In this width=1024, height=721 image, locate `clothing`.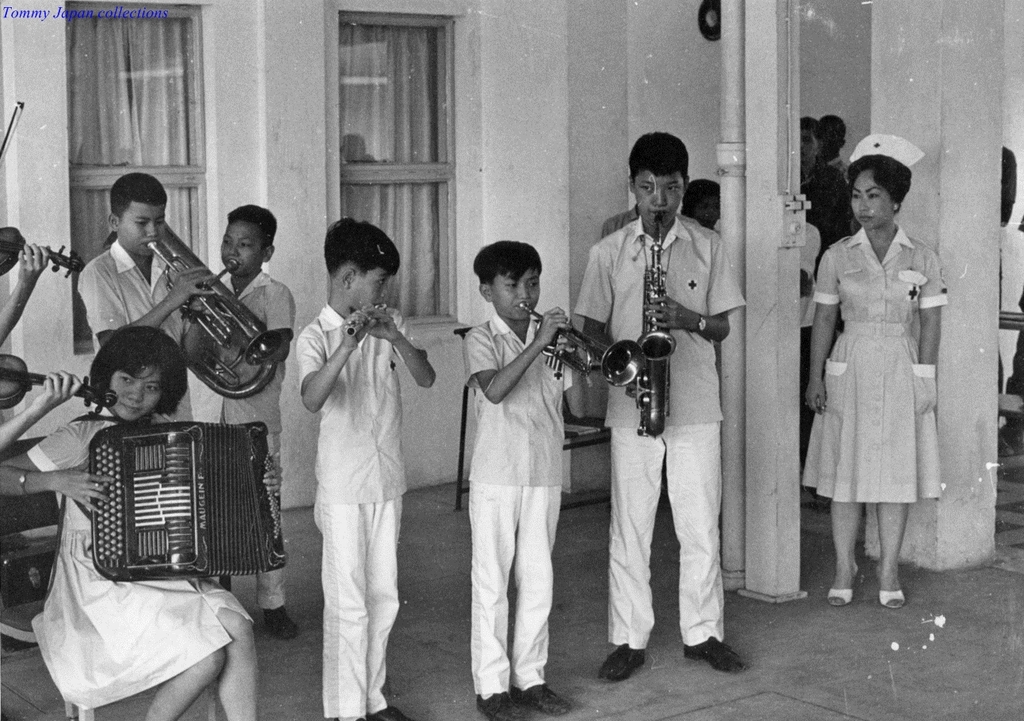
Bounding box: bbox=[80, 233, 199, 422].
